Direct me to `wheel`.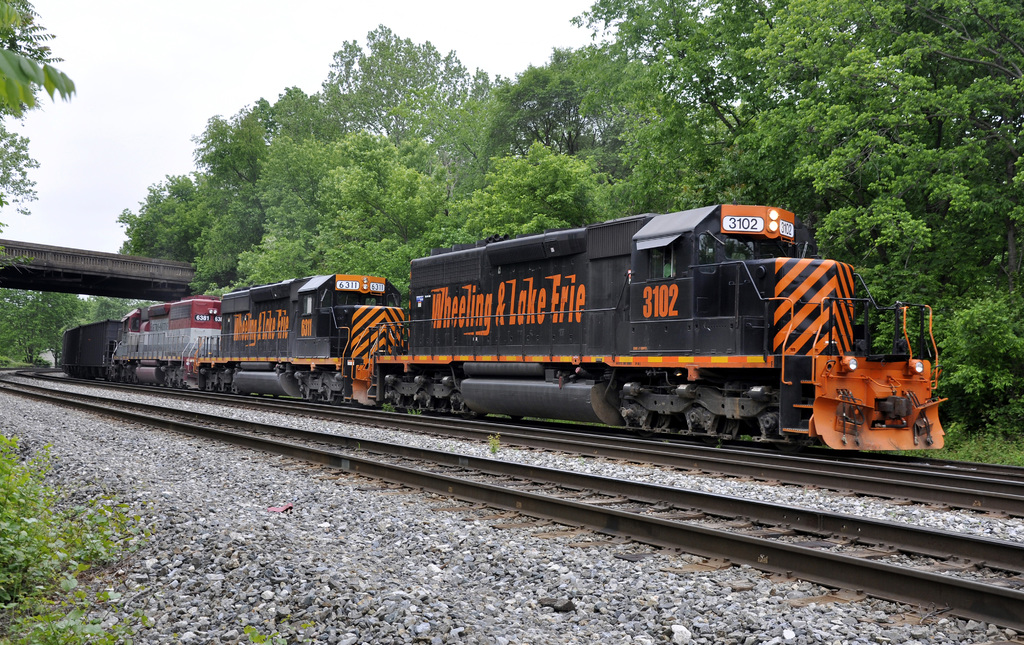
Direction: pyautogui.locateOnScreen(511, 414, 525, 420).
